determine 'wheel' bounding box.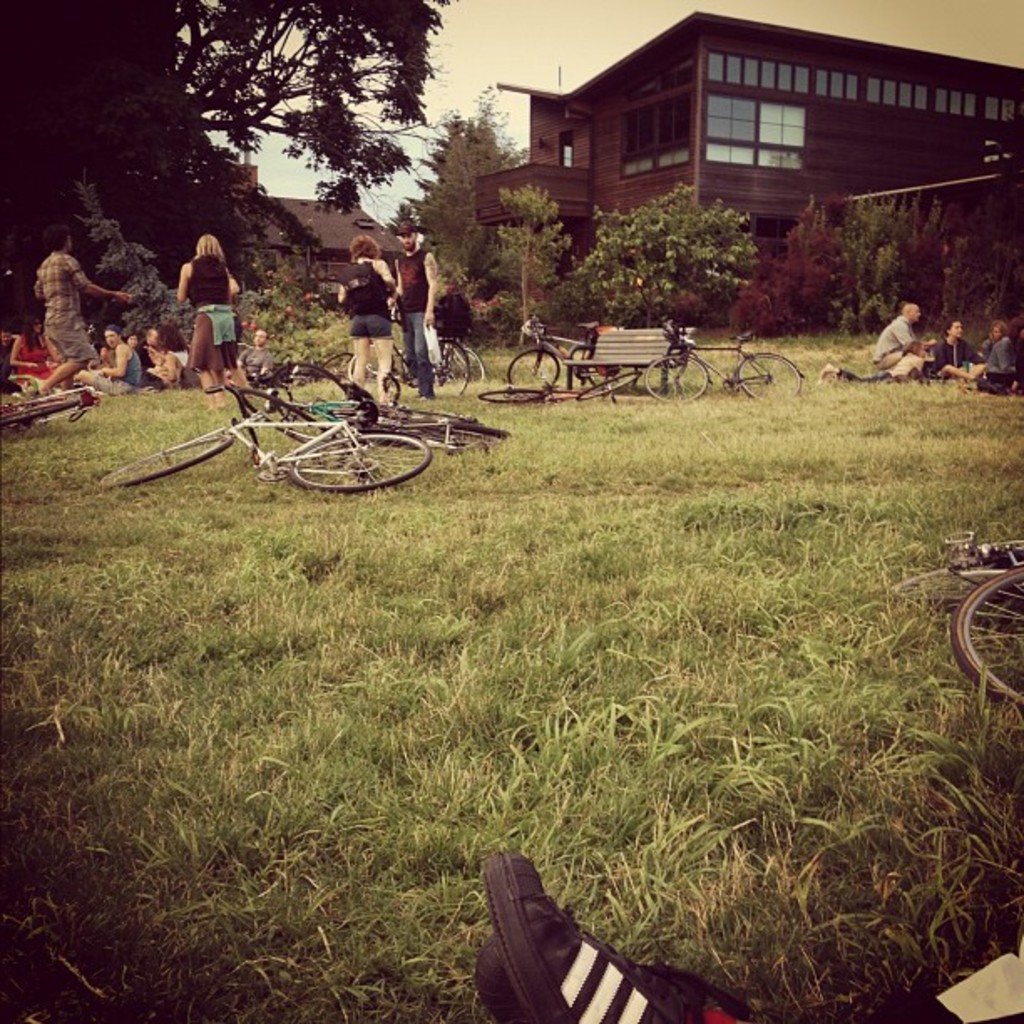
Determined: 0/403/77/425.
